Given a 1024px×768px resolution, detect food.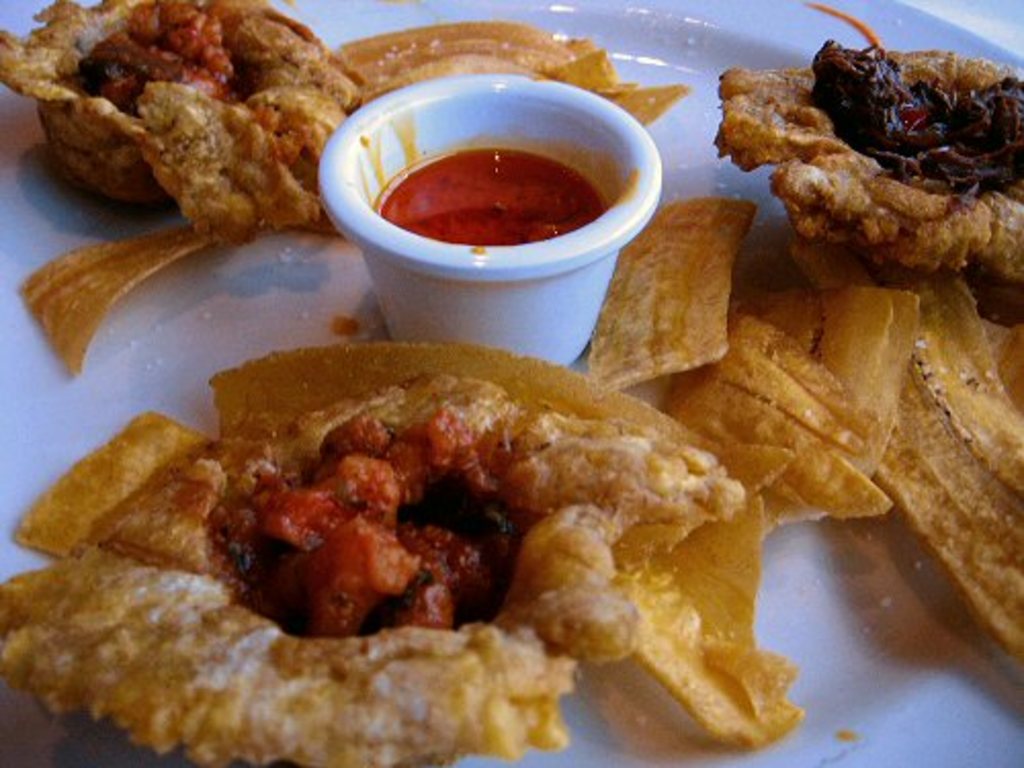
<box>0,0,692,377</box>.
